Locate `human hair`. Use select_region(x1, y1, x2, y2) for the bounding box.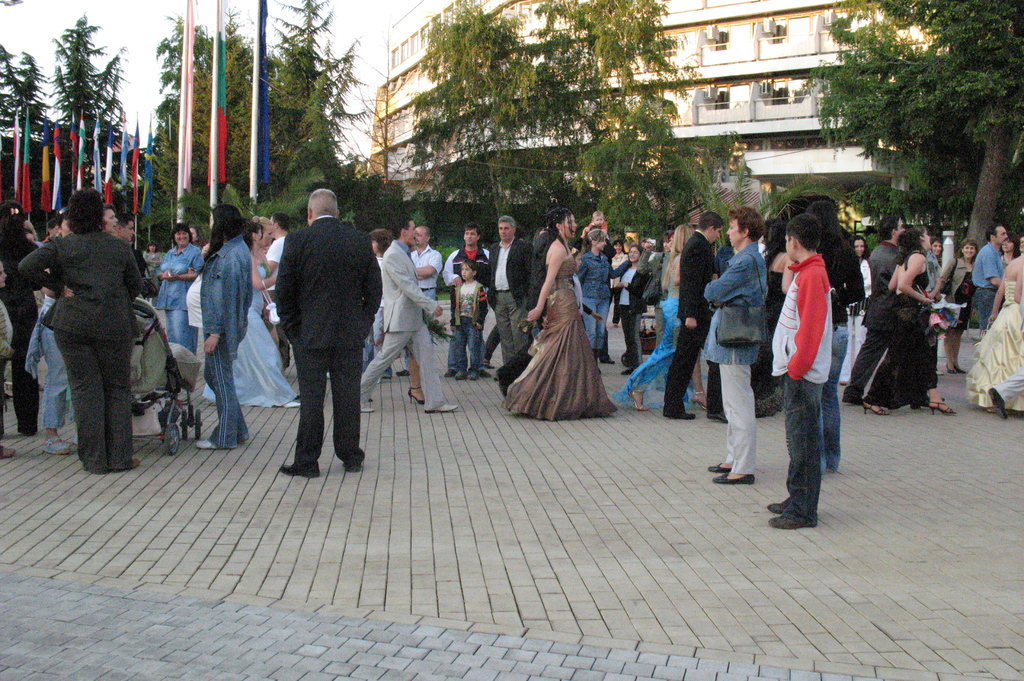
select_region(307, 187, 339, 216).
